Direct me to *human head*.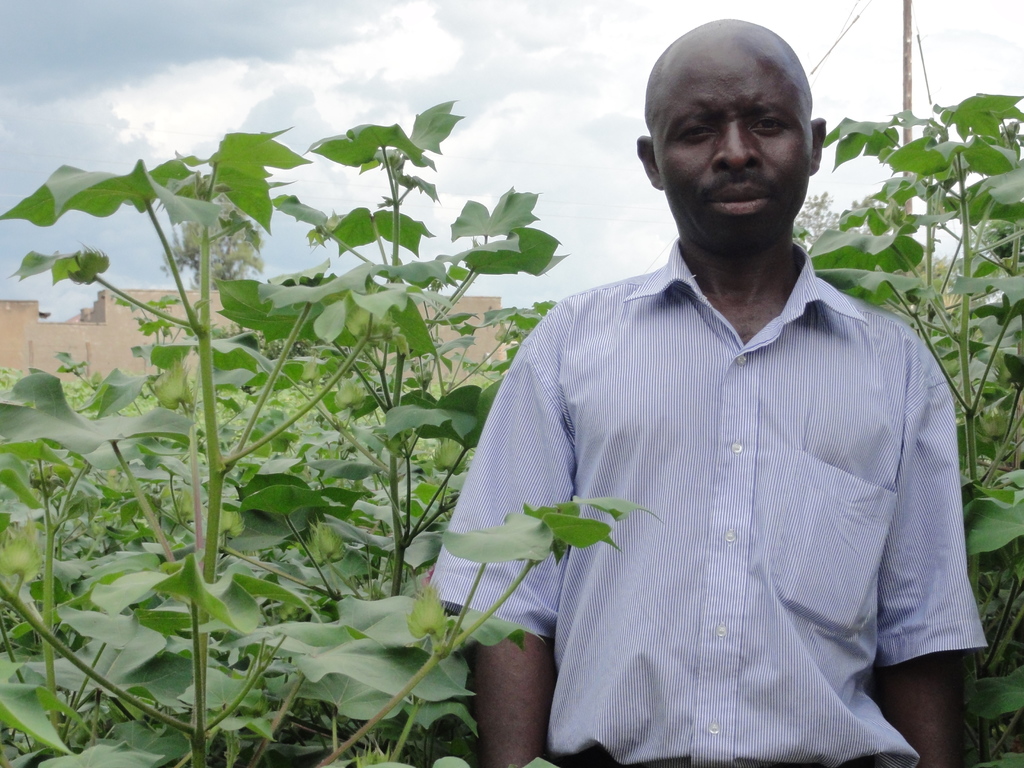
Direction: (659, 12, 814, 209).
